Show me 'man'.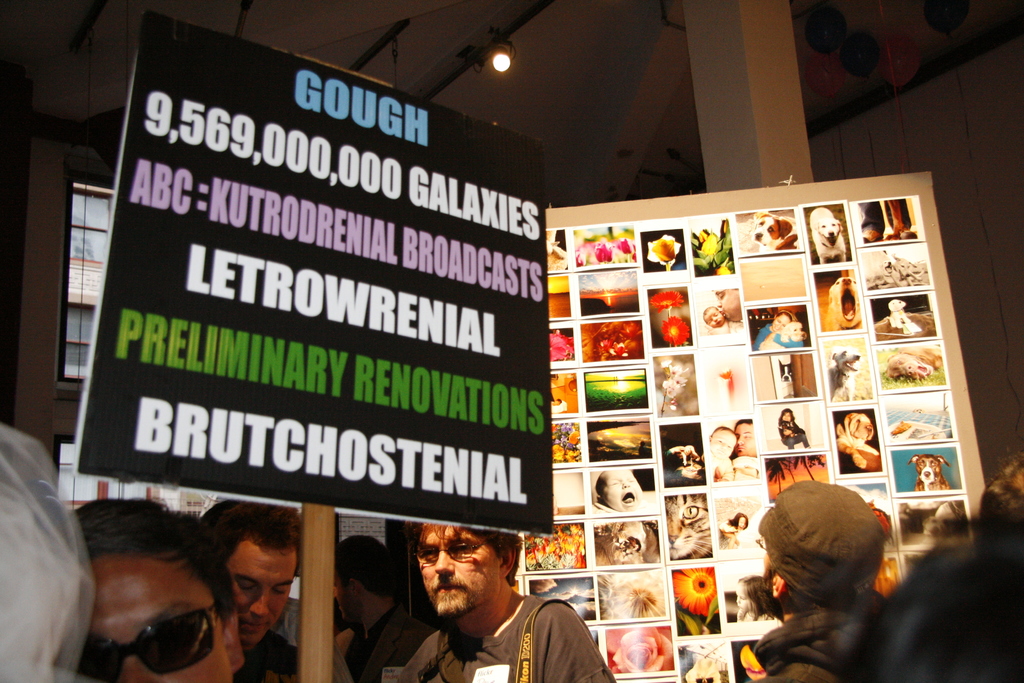
'man' is here: 328 532 434 682.
